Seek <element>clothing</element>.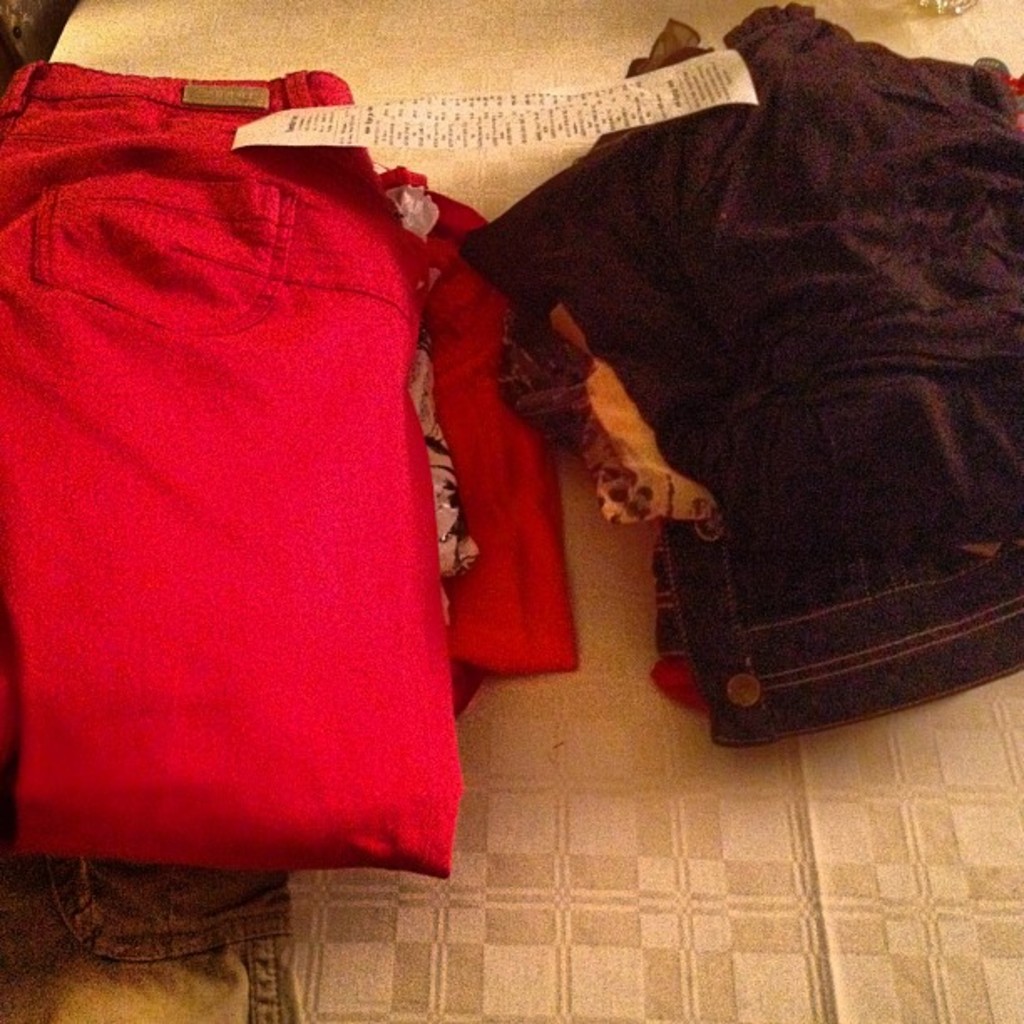
select_region(0, 62, 576, 872).
